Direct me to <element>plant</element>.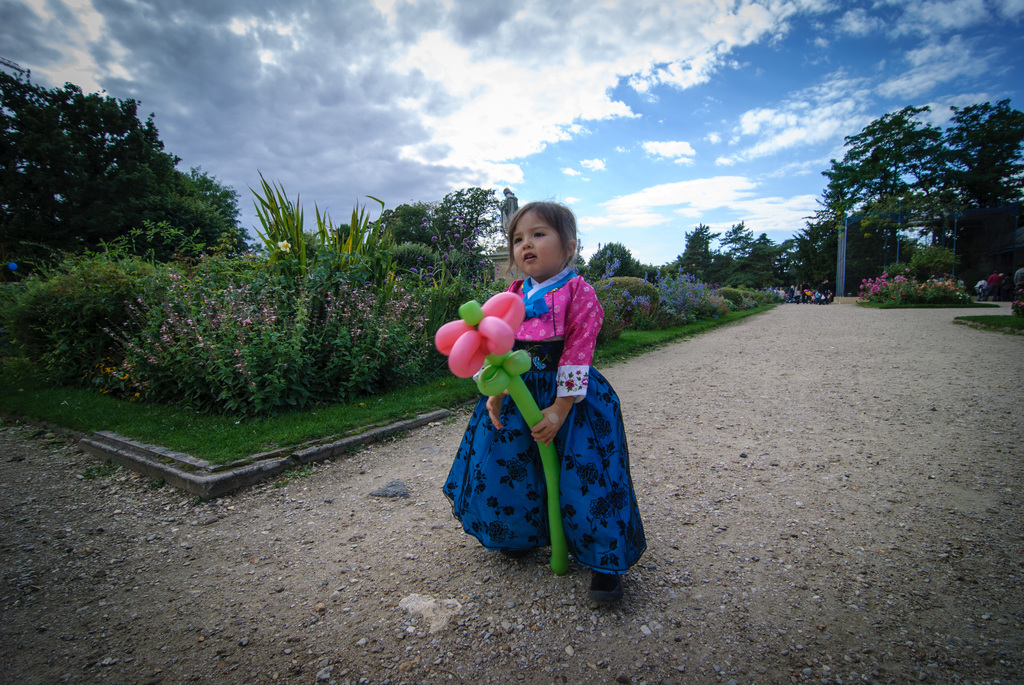
Direction: x1=596 y1=283 x2=626 y2=352.
